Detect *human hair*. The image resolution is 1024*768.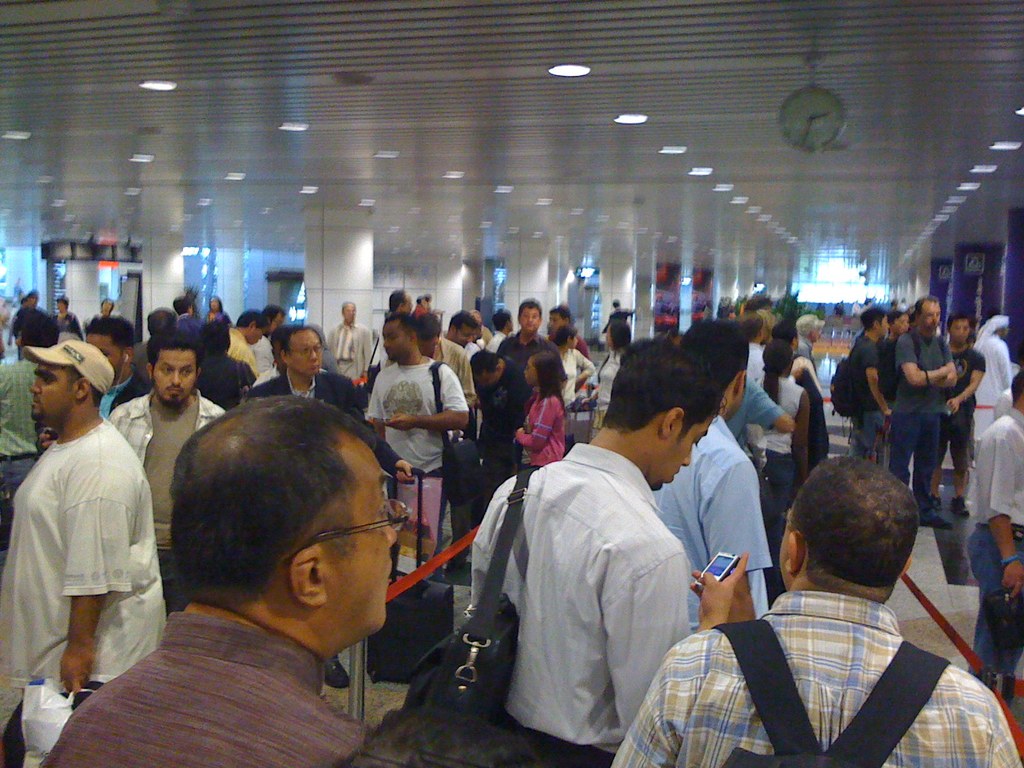
x1=209, y1=294, x2=223, y2=314.
